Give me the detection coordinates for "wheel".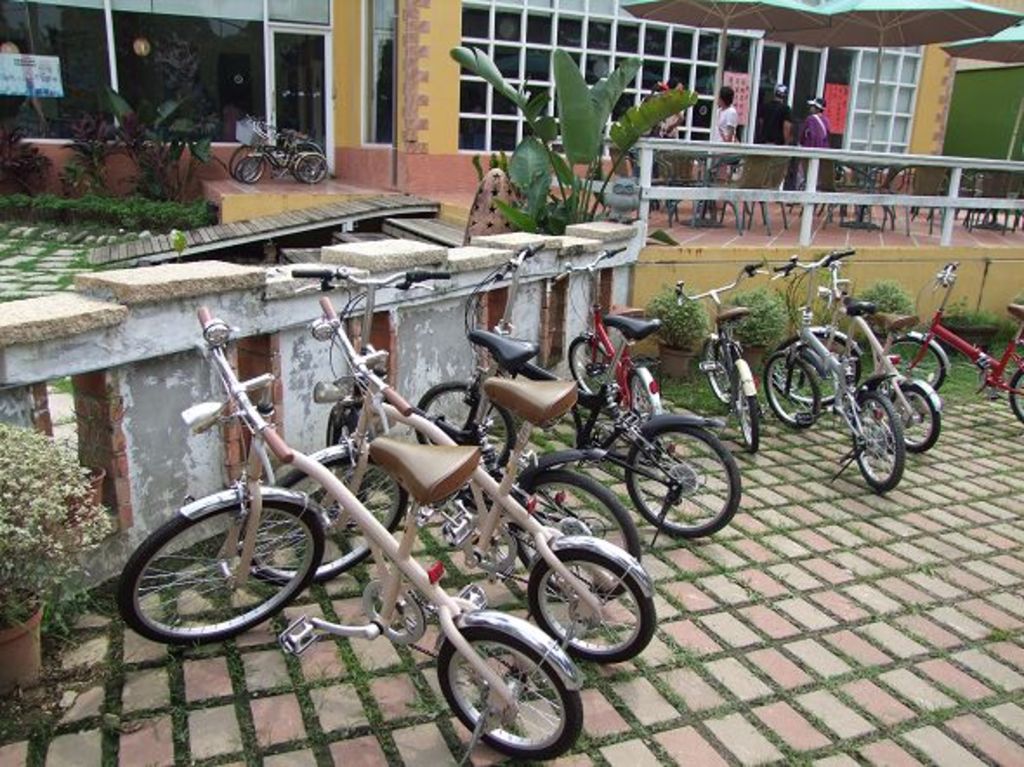
crop(1007, 363, 1022, 427).
